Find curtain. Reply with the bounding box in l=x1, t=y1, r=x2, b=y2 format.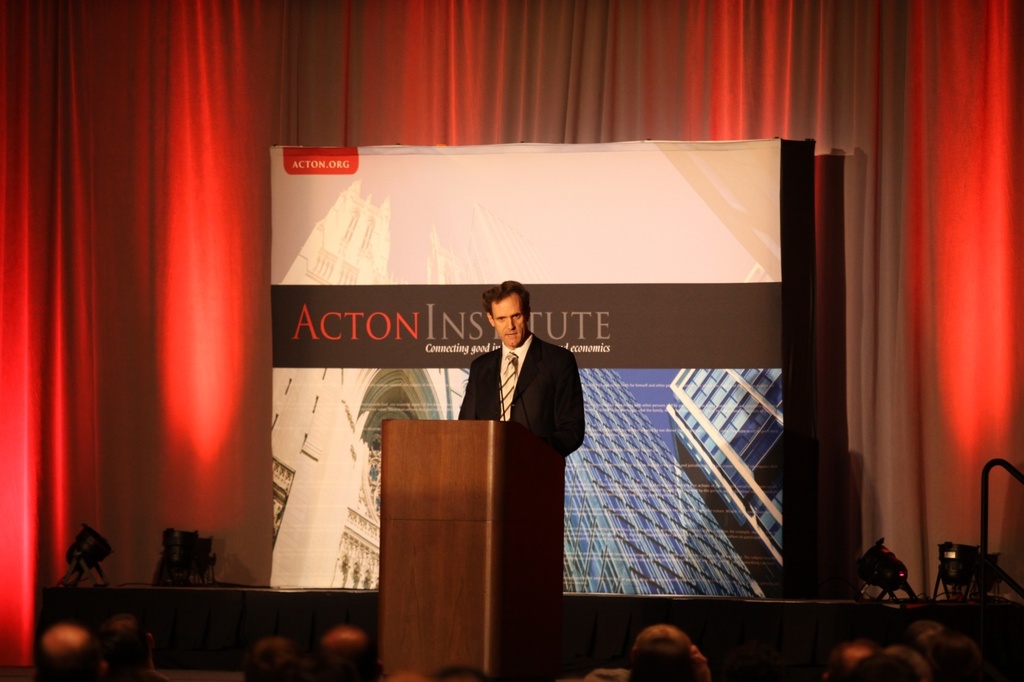
l=0, t=0, r=1023, b=596.
